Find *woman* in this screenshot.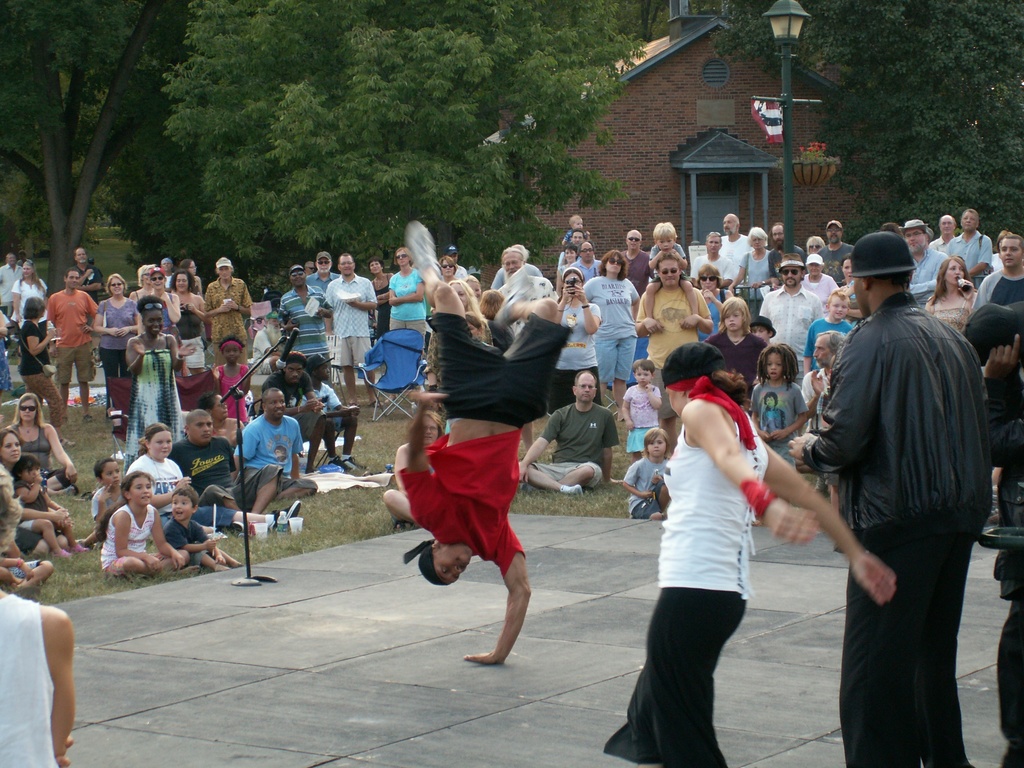
The bounding box for *woman* is rect(840, 255, 860, 296).
